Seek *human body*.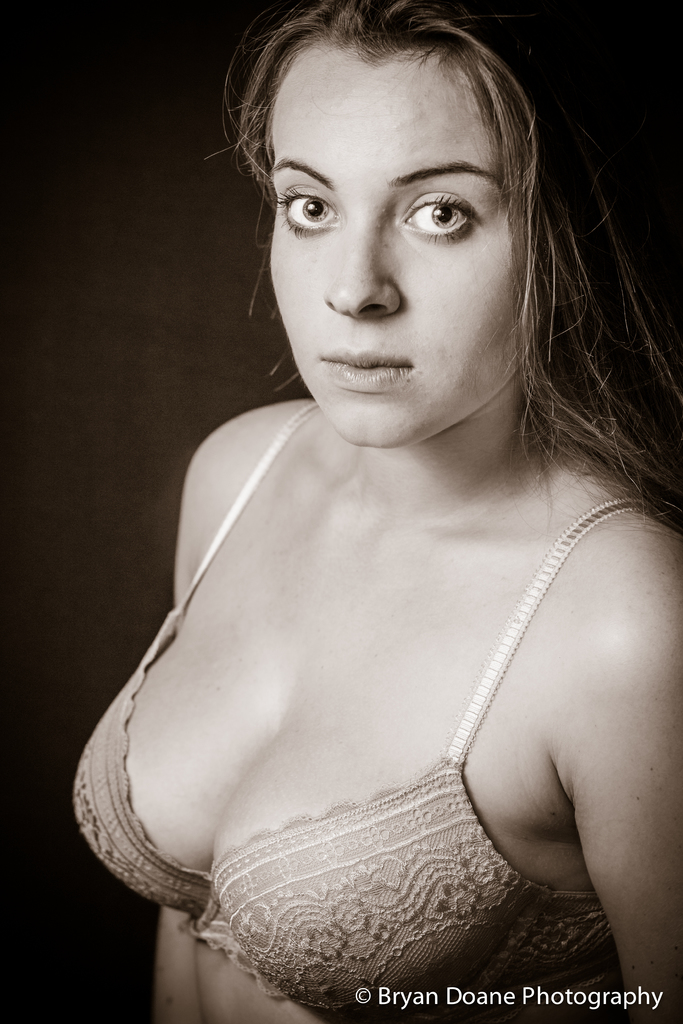
<box>90,69,675,996</box>.
